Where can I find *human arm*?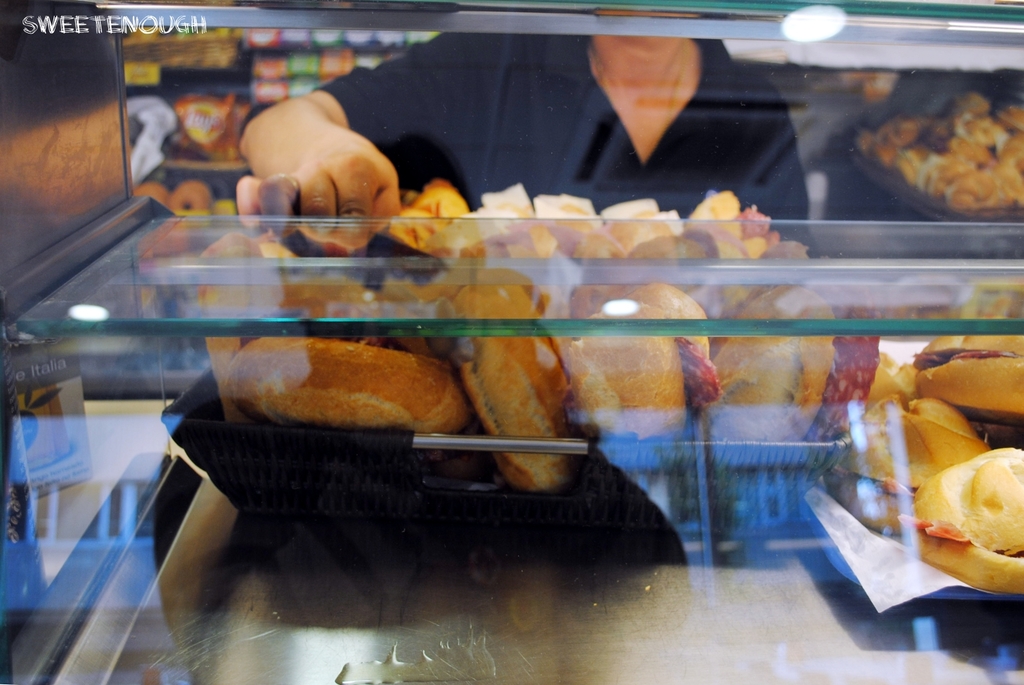
You can find it at [241,108,431,234].
